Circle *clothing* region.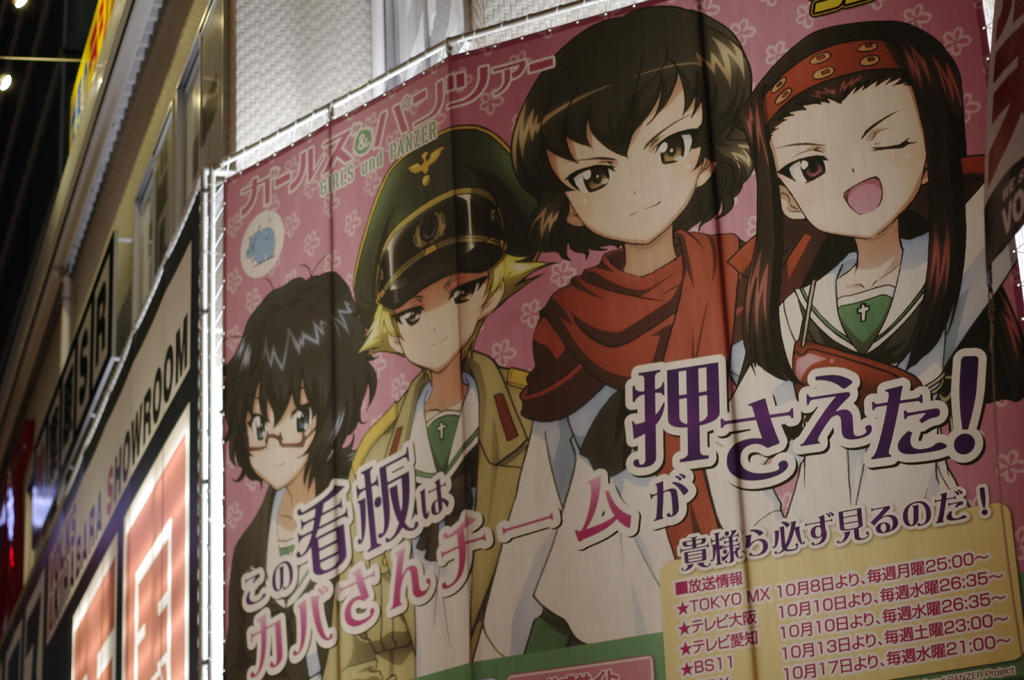
Region: 222, 448, 352, 679.
